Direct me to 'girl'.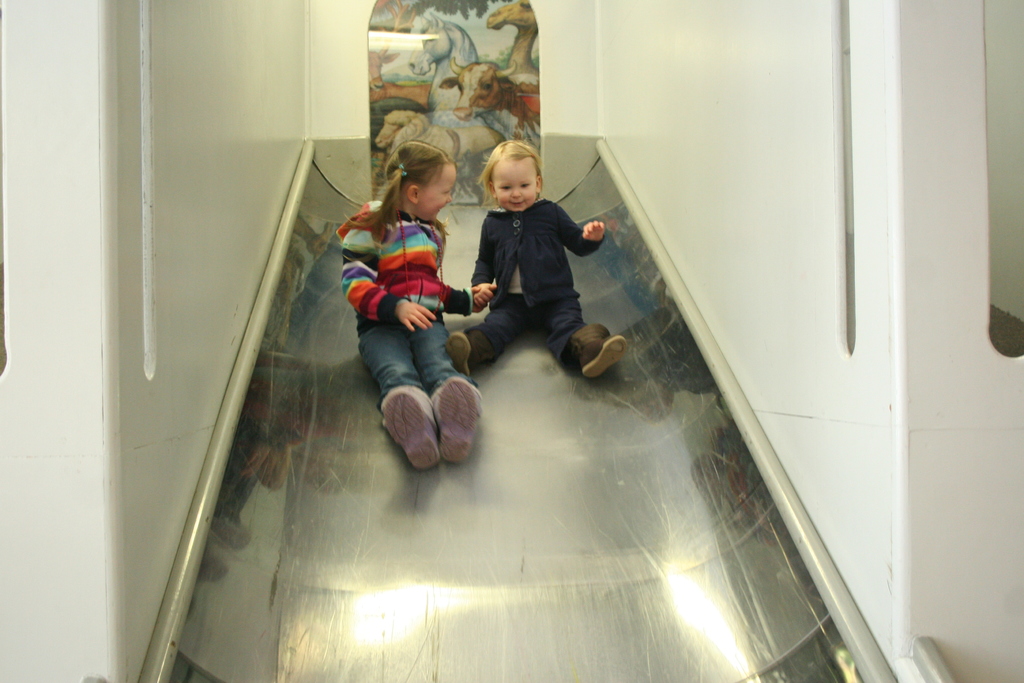
Direction: [444,139,630,377].
